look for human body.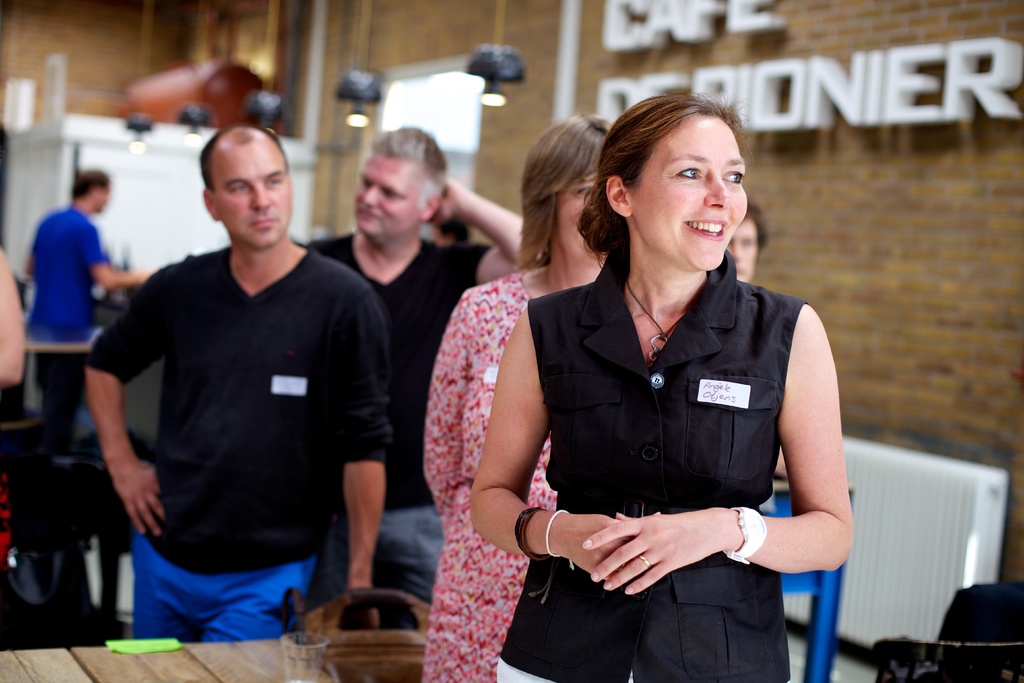
Found: region(0, 244, 30, 388).
